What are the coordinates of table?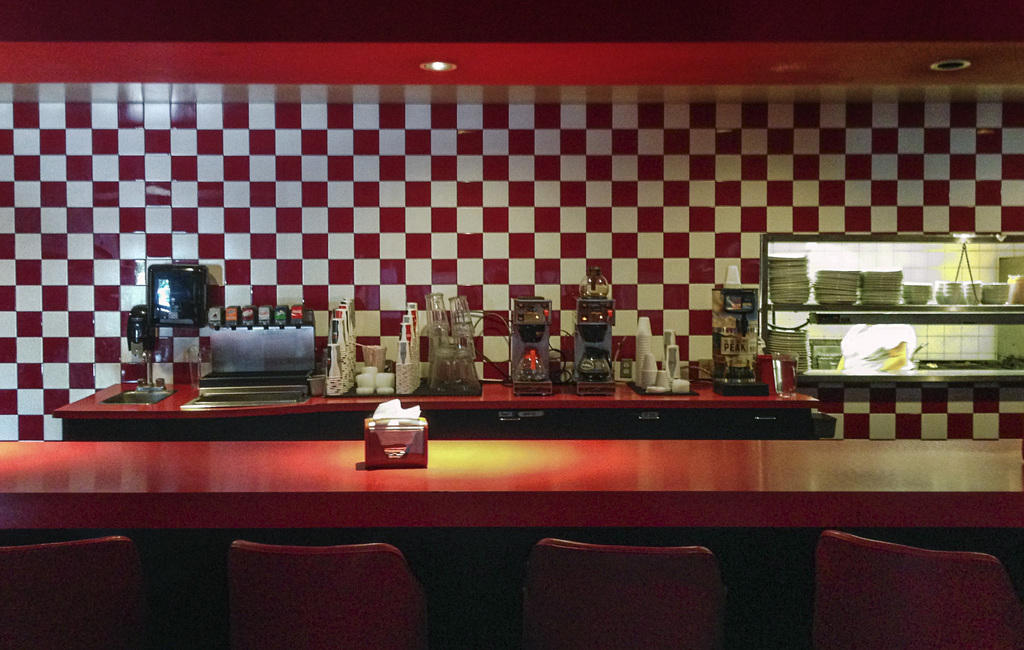
51, 377, 824, 441.
